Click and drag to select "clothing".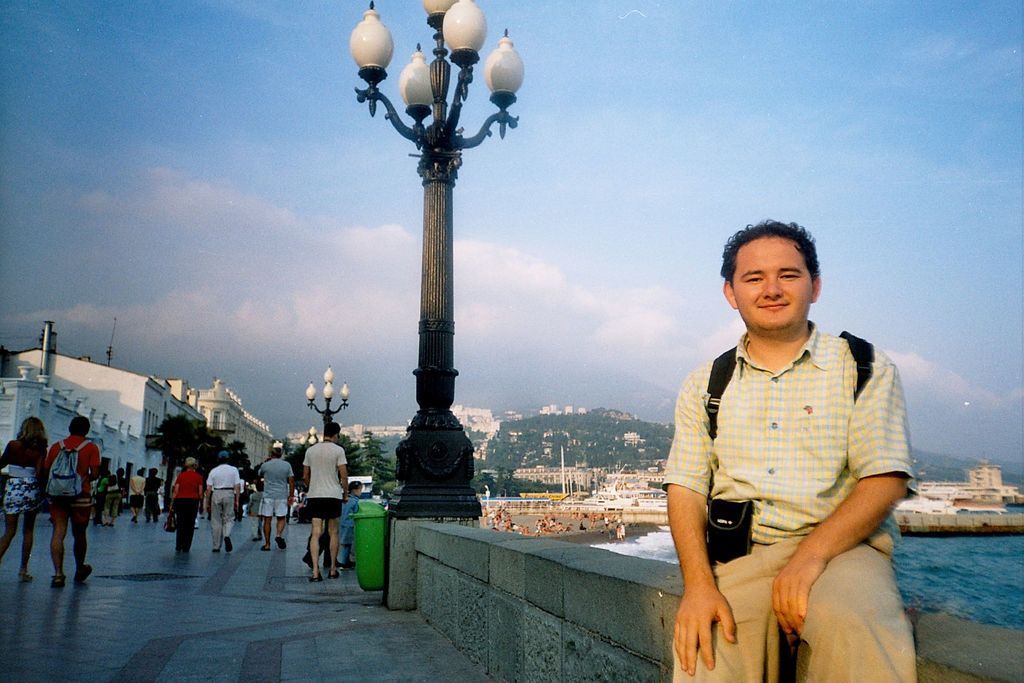
Selection: locate(149, 470, 159, 514).
